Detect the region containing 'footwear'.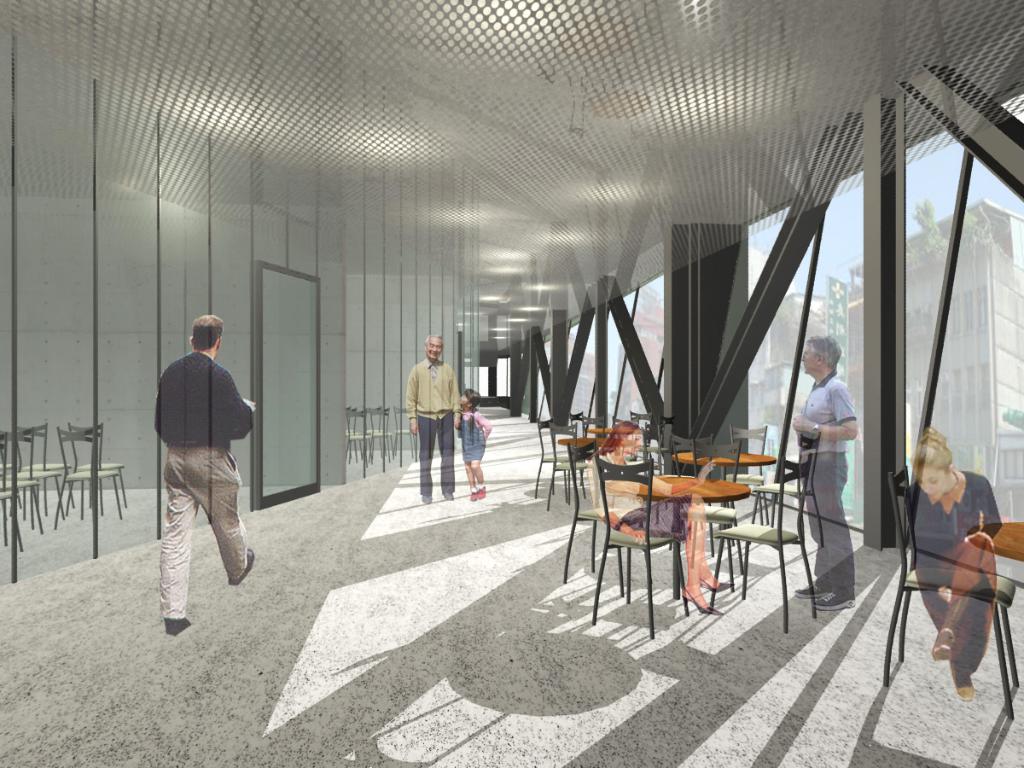
(948,669,982,707).
